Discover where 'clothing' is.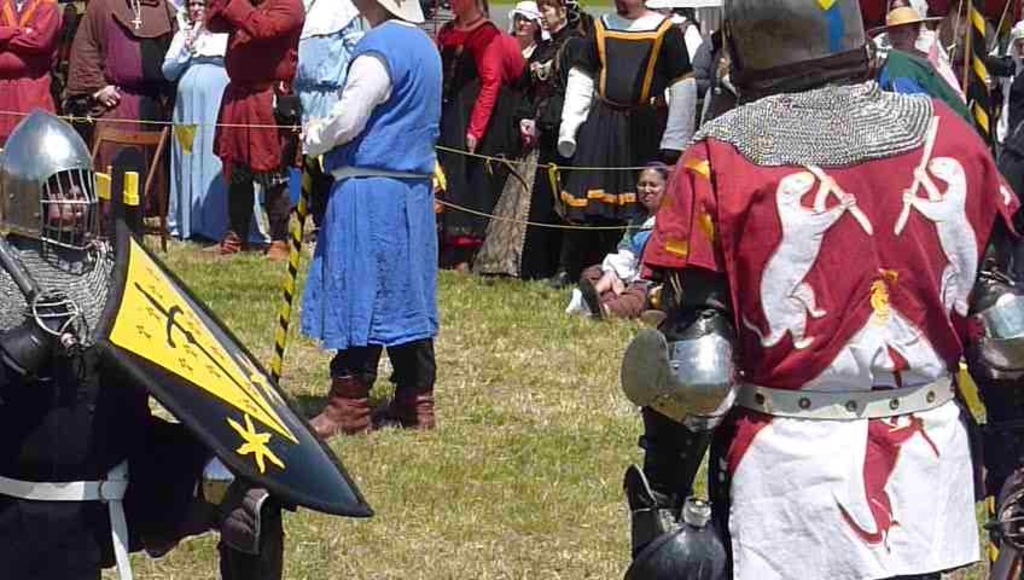
Discovered at bbox=[874, 42, 981, 133].
